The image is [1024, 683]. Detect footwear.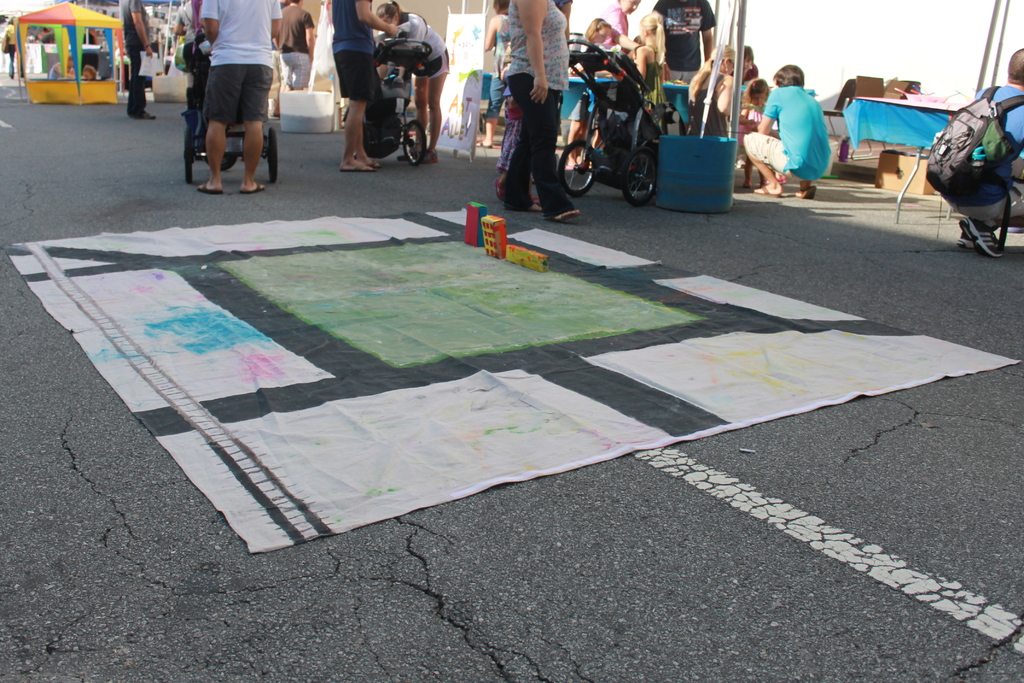
Detection: rect(196, 183, 226, 195).
